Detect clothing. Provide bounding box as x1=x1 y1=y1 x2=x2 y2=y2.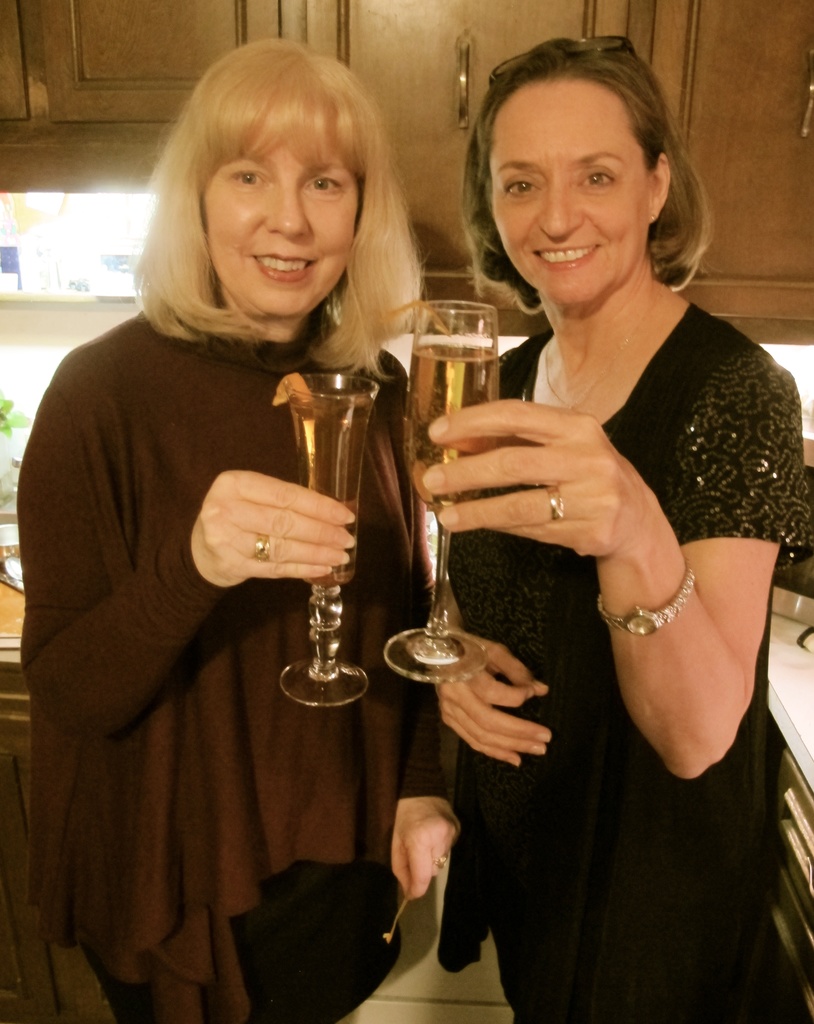
x1=445 y1=299 x2=807 y2=1023.
